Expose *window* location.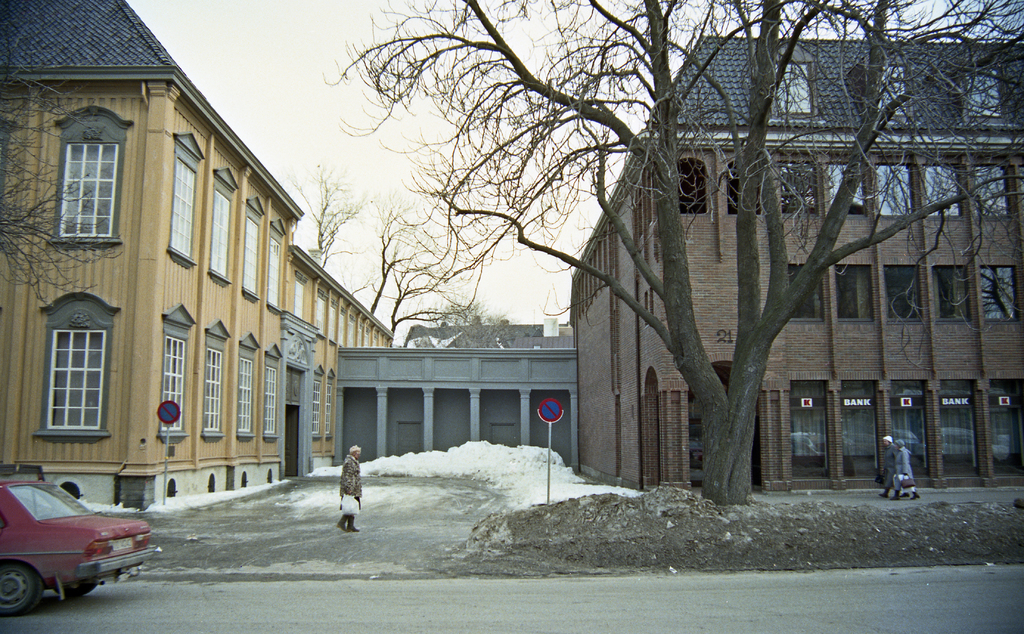
Exposed at {"x1": 161, "y1": 320, "x2": 189, "y2": 445}.
